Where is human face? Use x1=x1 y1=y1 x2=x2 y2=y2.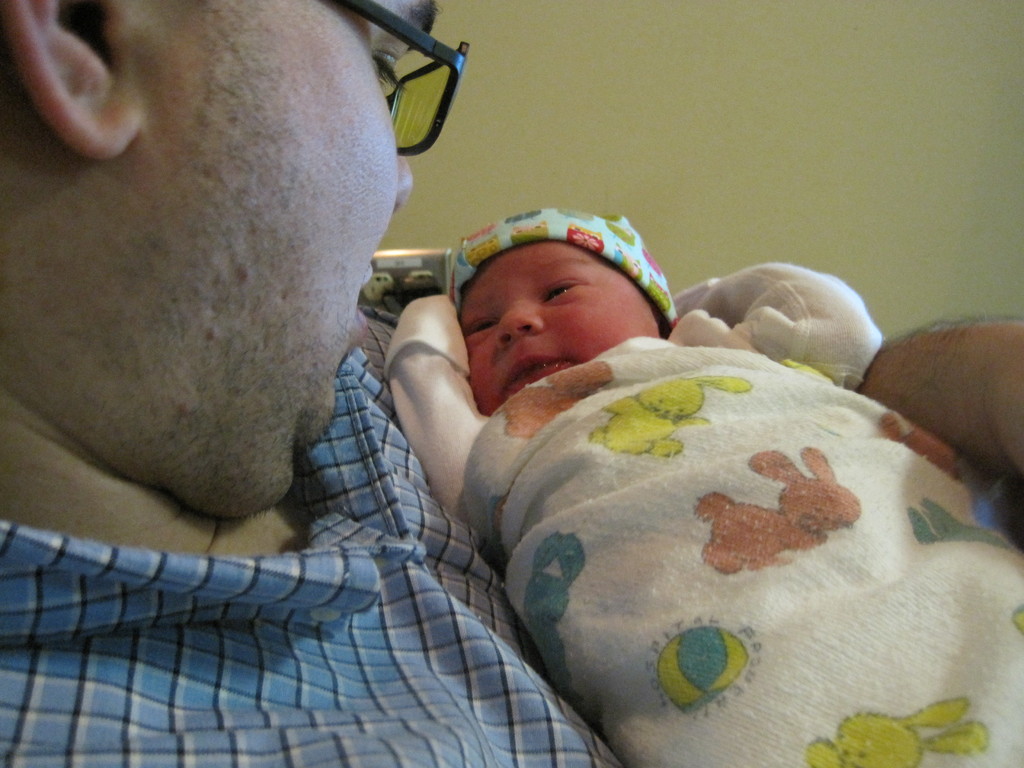
x1=145 y1=0 x2=437 y2=515.
